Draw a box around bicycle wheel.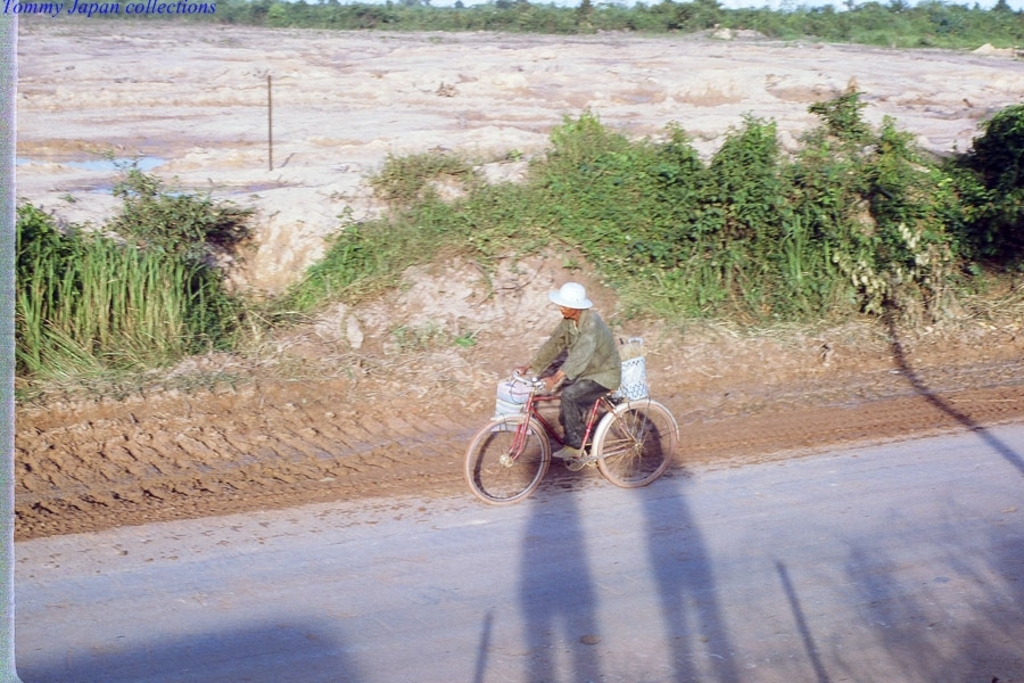
597:405:675:489.
